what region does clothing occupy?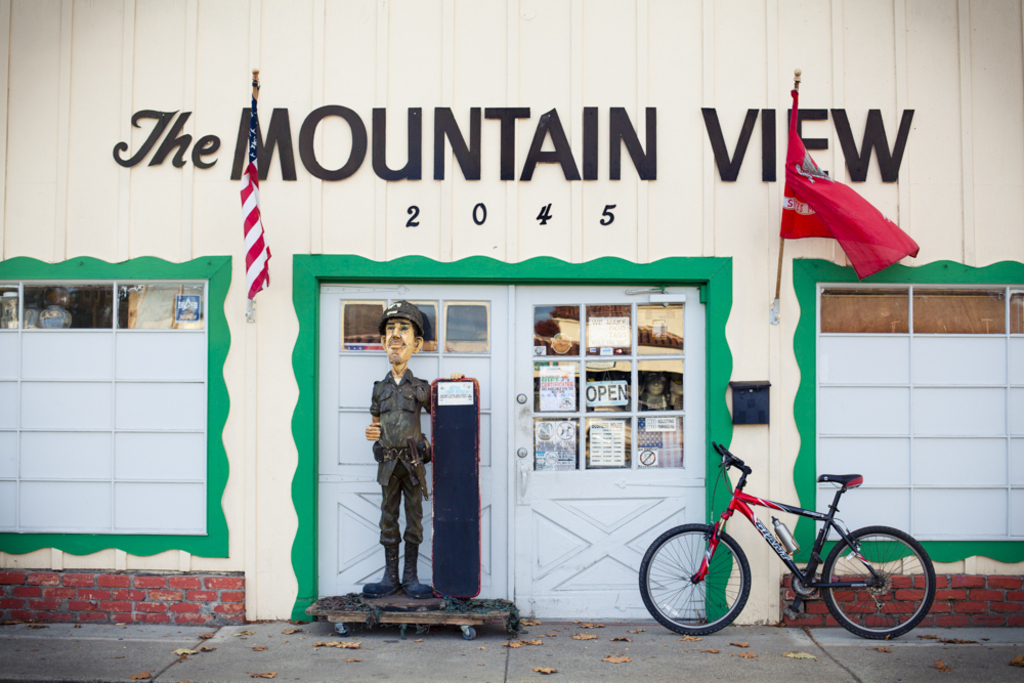
{"left": 640, "top": 389, "right": 675, "bottom": 412}.
